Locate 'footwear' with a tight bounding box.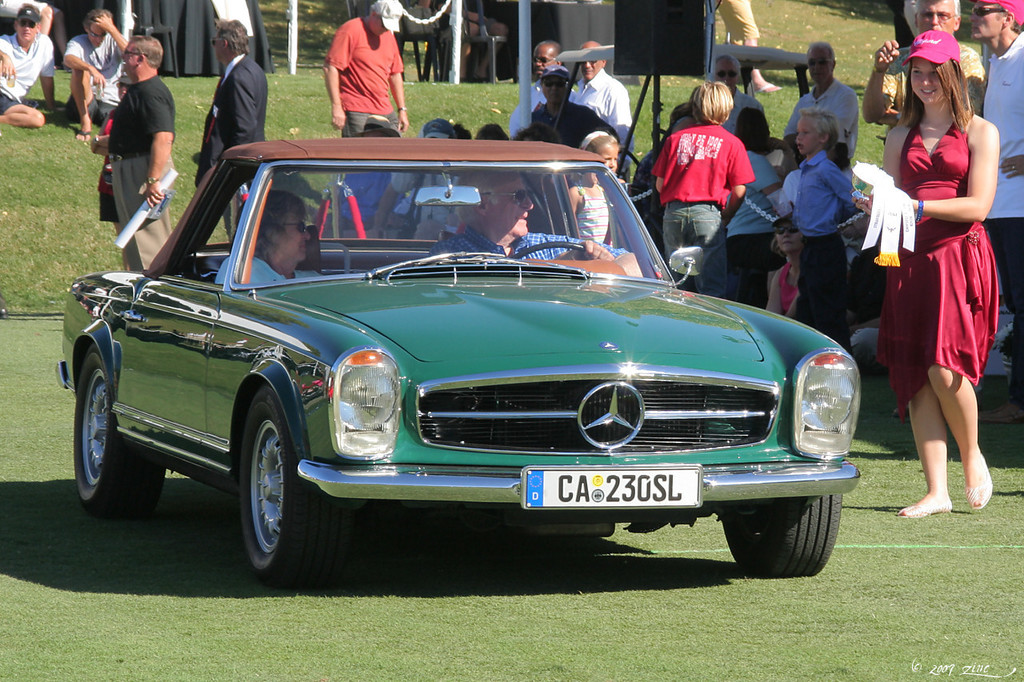
bbox=(968, 456, 996, 512).
